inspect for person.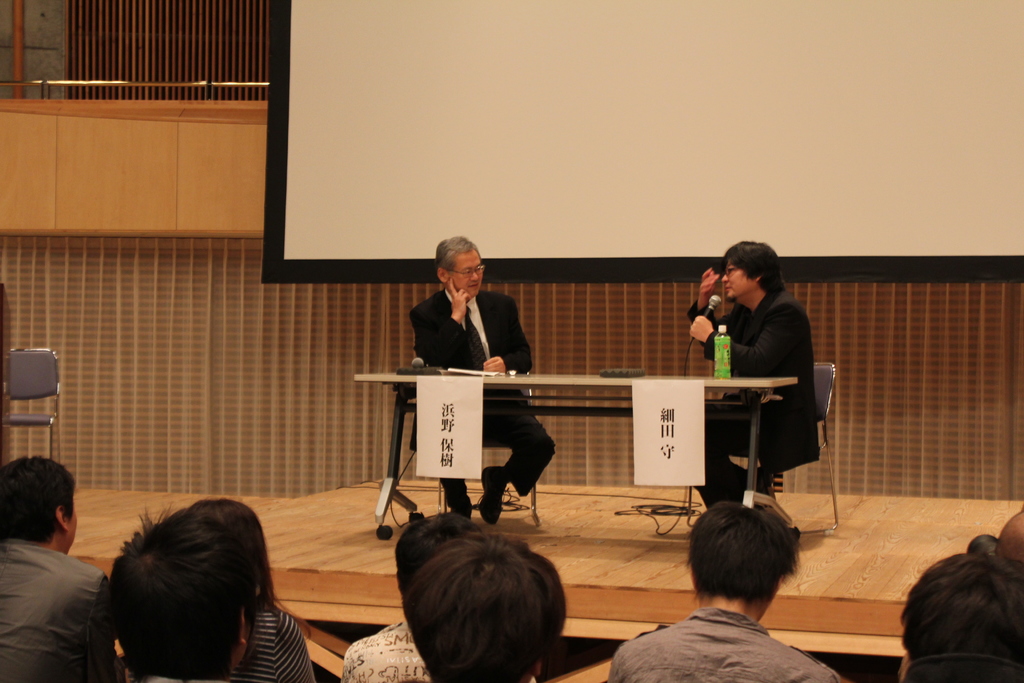
Inspection: (left=401, top=527, right=576, bottom=682).
